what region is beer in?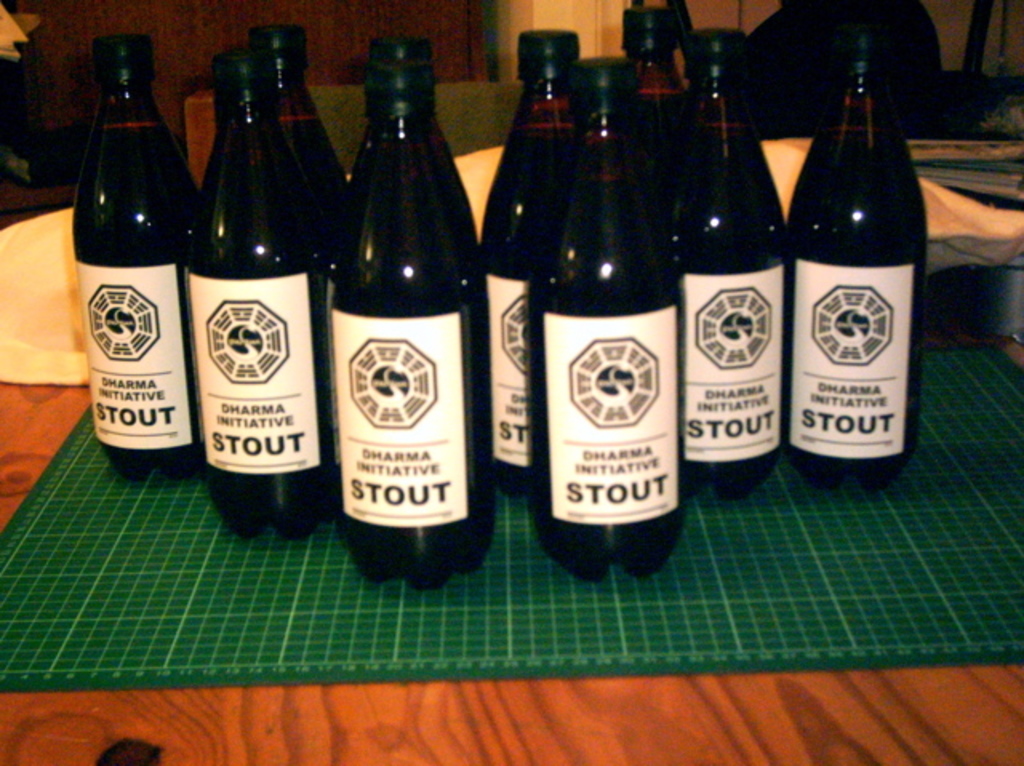
box(59, 34, 202, 483).
